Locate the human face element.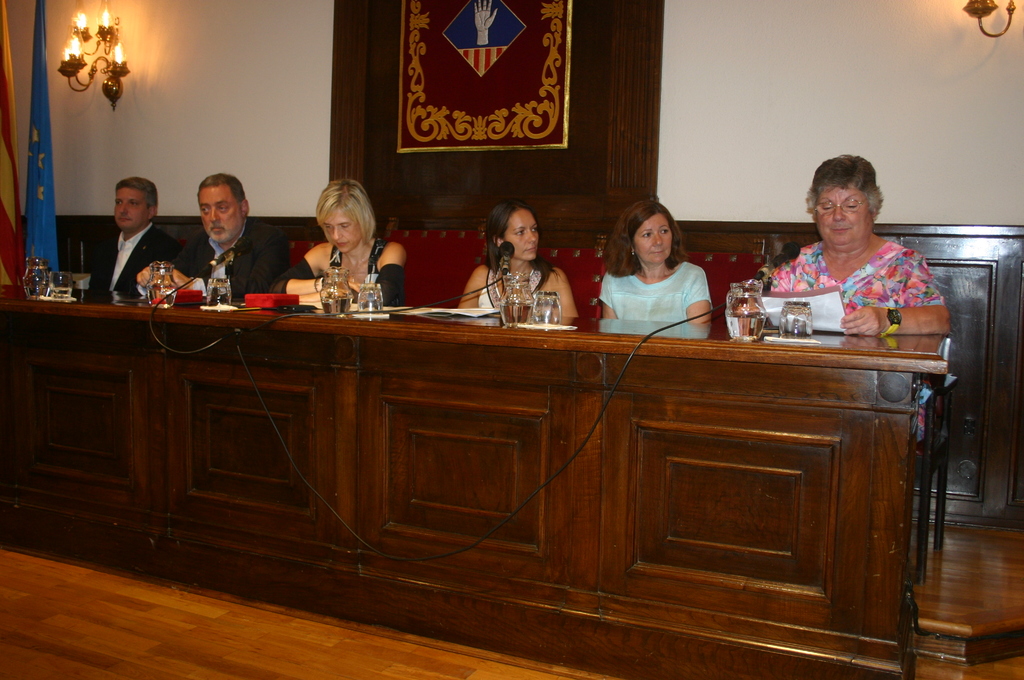
Element bbox: bbox=[812, 186, 872, 250].
